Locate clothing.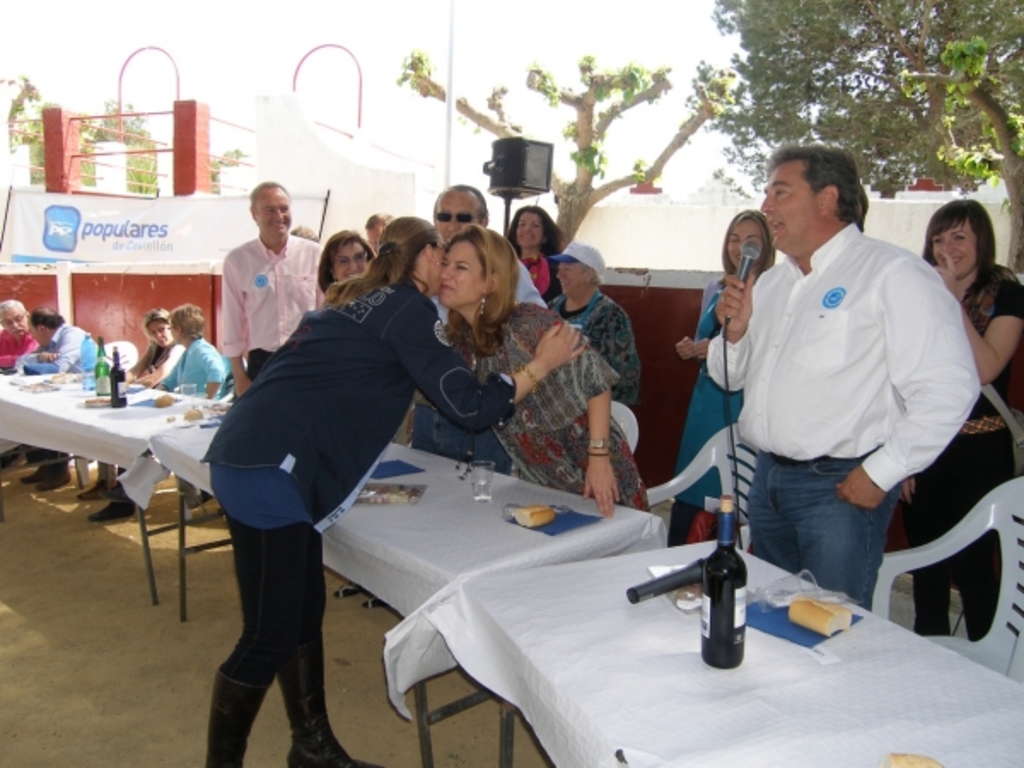
Bounding box: <box>905,258,1022,626</box>.
